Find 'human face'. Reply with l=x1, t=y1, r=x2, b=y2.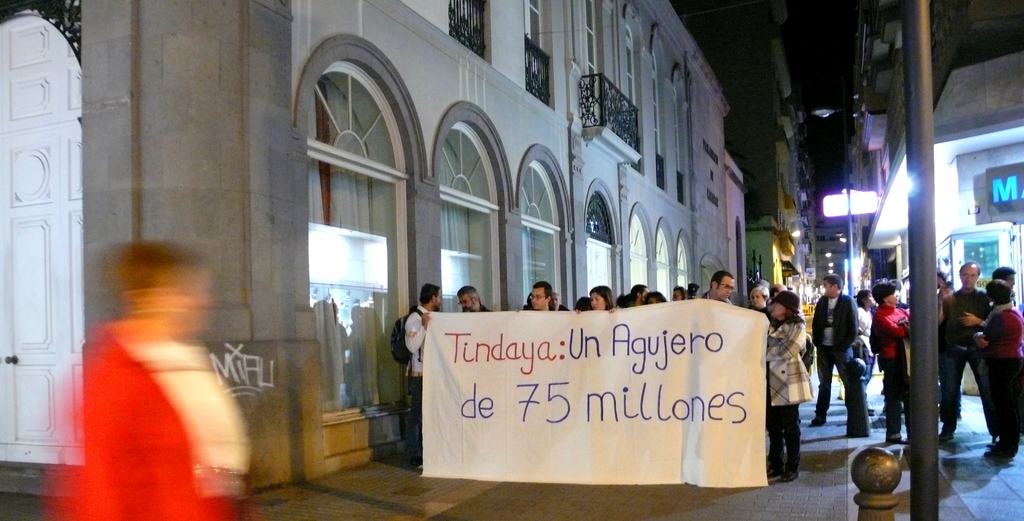
l=527, t=277, r=553, b=312.
